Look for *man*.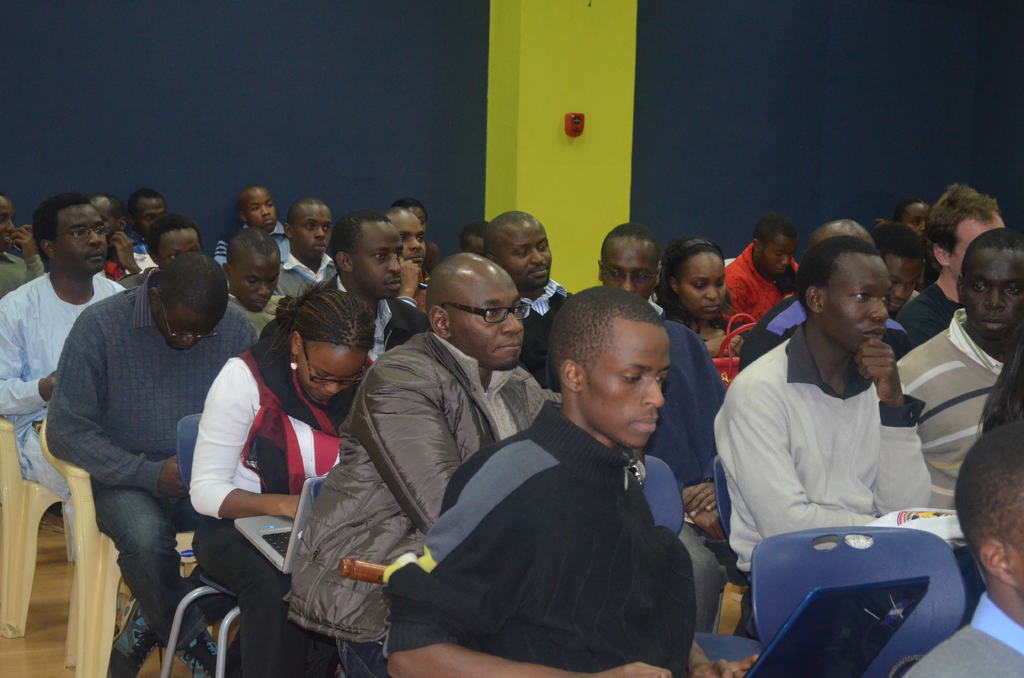
Found: (126, 185, 168, 256).
